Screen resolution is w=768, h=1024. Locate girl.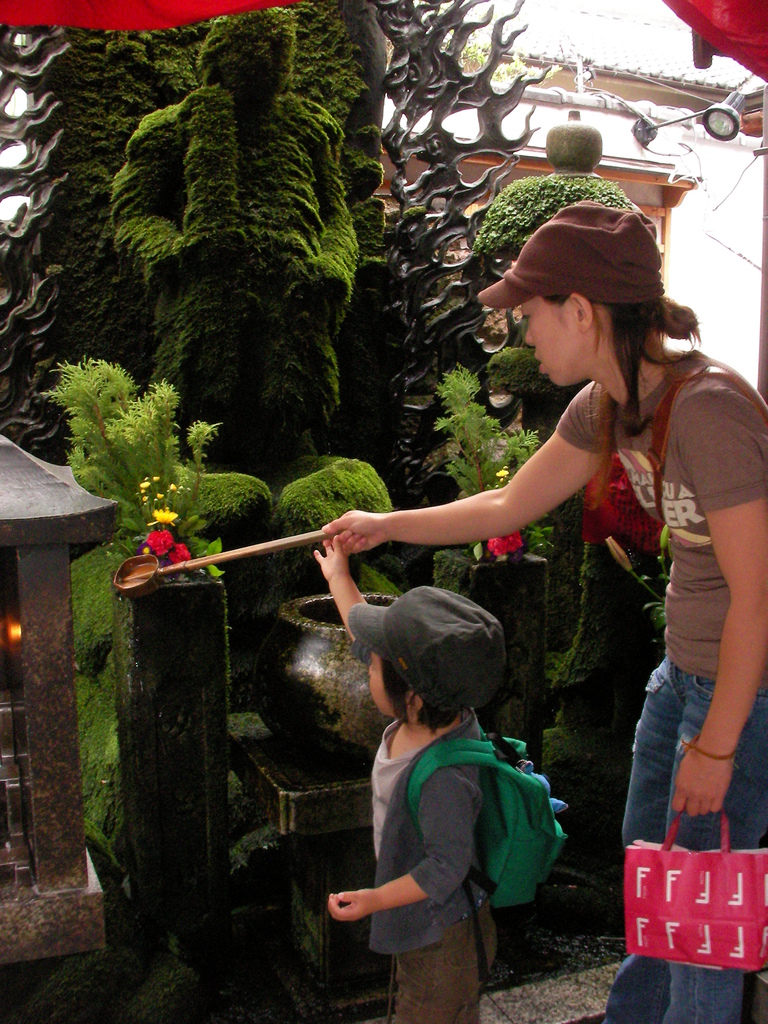
(324,531,492,1023).
